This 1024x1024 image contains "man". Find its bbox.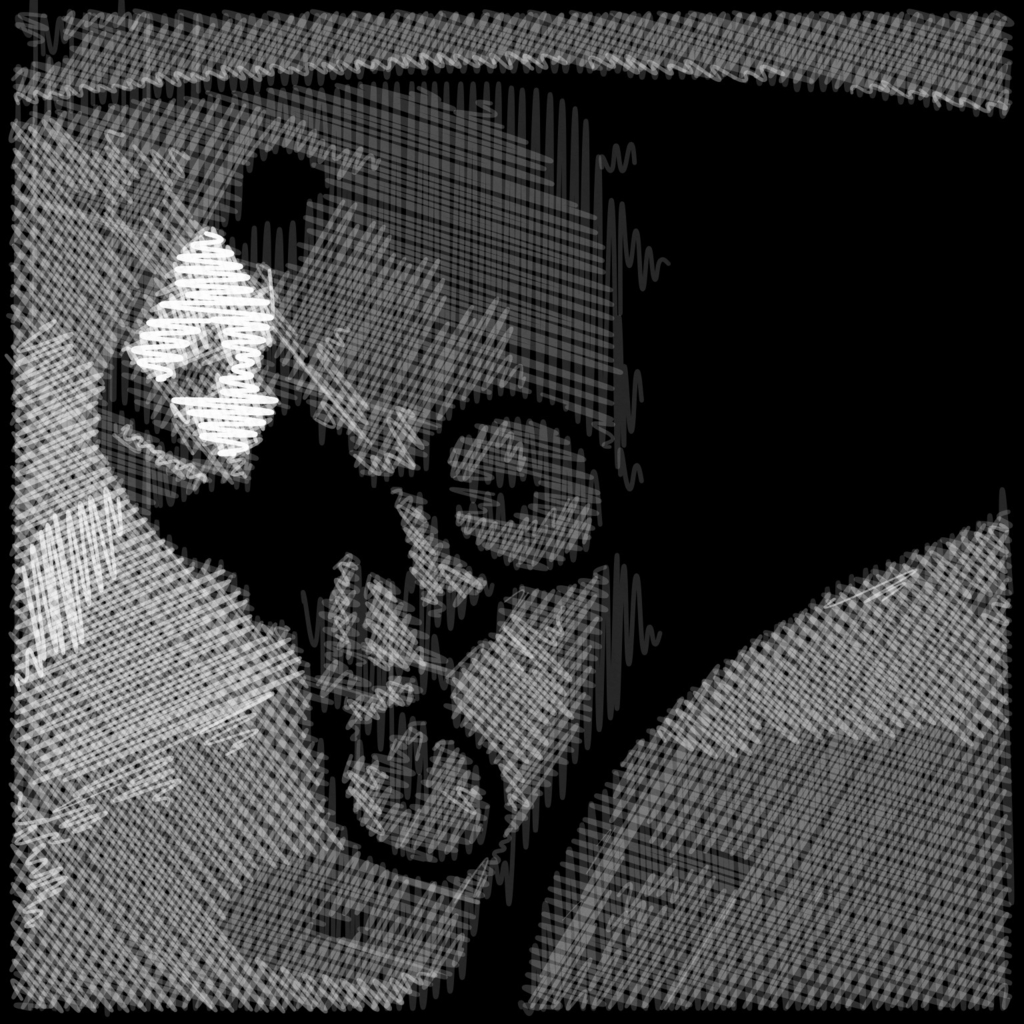
(left=101, top=145, right=486, bottom=717).
